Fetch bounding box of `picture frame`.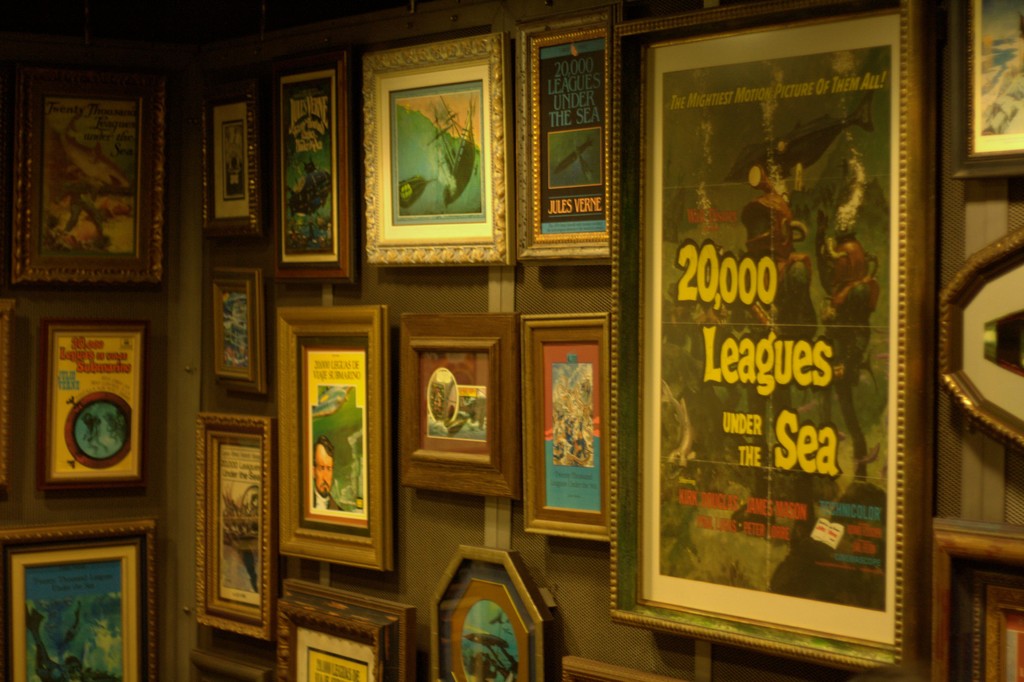
Bbox: crop(948, 0, 1023, 178).
